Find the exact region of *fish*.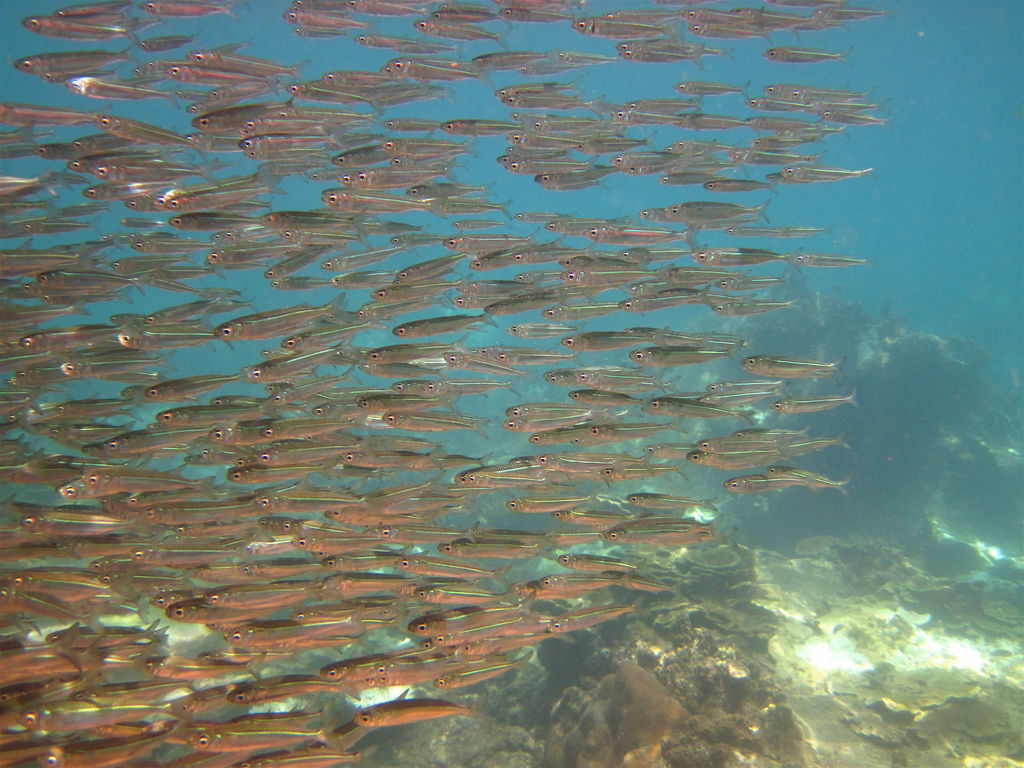
Exact region: 717 273 788 292.
